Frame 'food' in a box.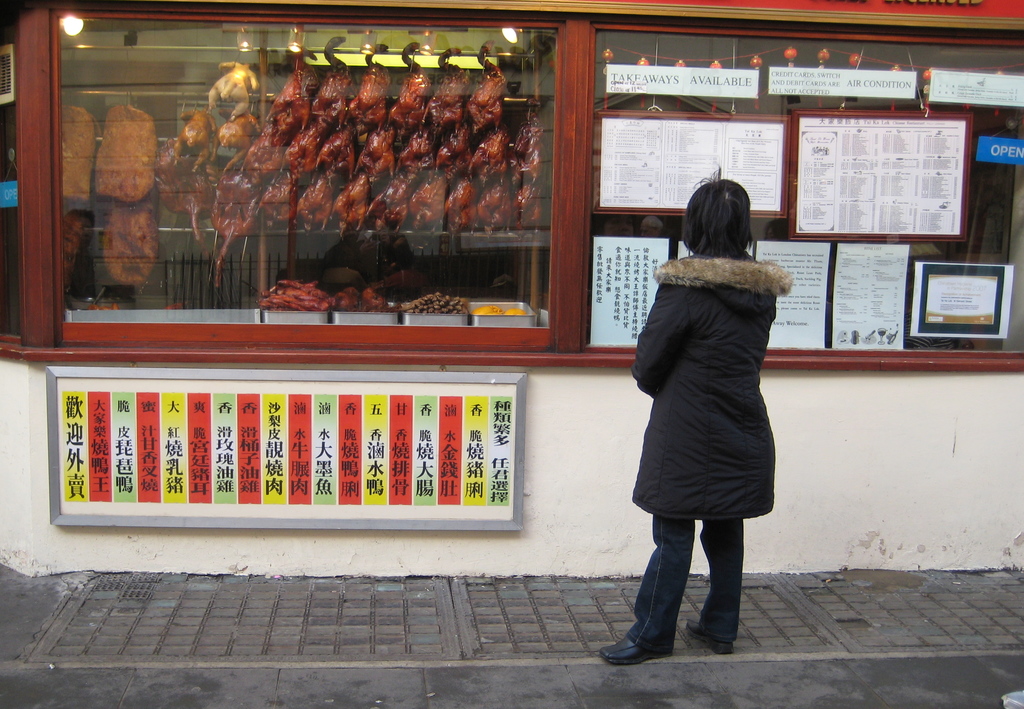
[x1=477, y1=176, x2=515, y2=232].
